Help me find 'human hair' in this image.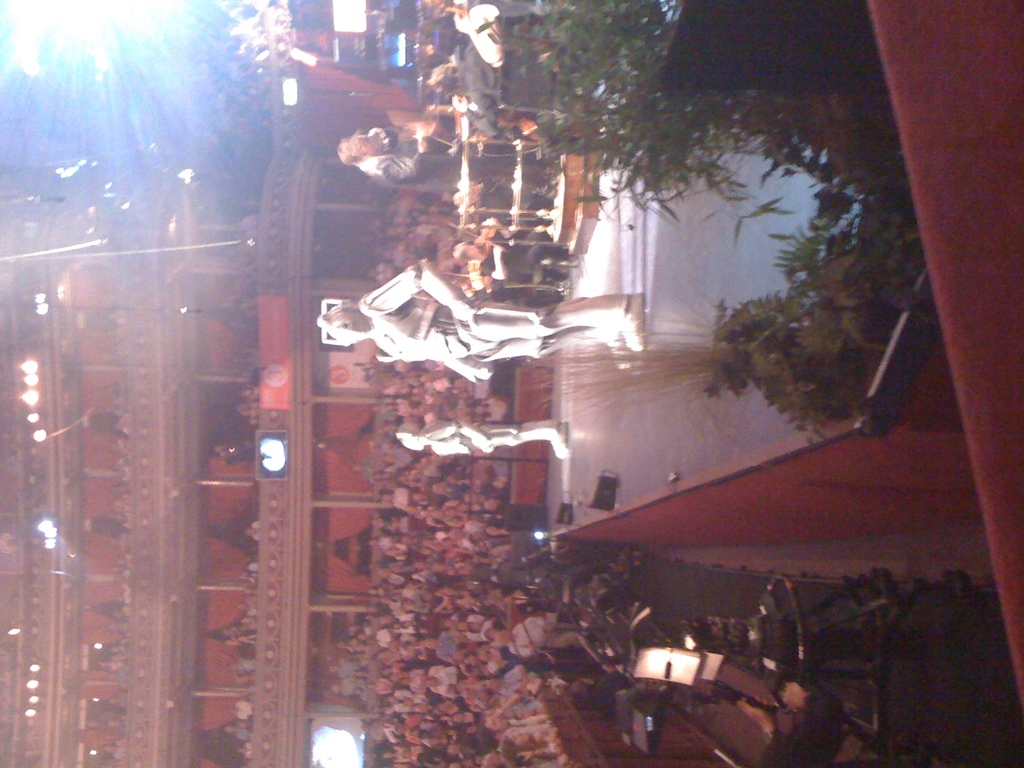
Found it: detection(429, 61, 461, 93).
